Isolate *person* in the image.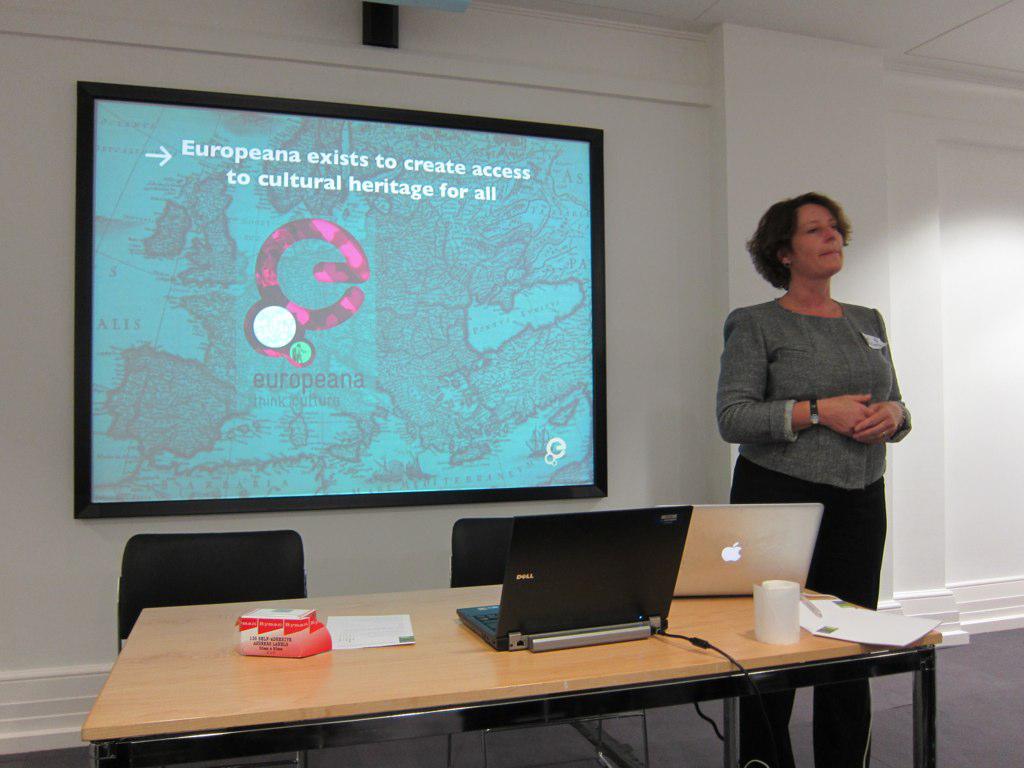
Isolated region: 715:191:916:767.
